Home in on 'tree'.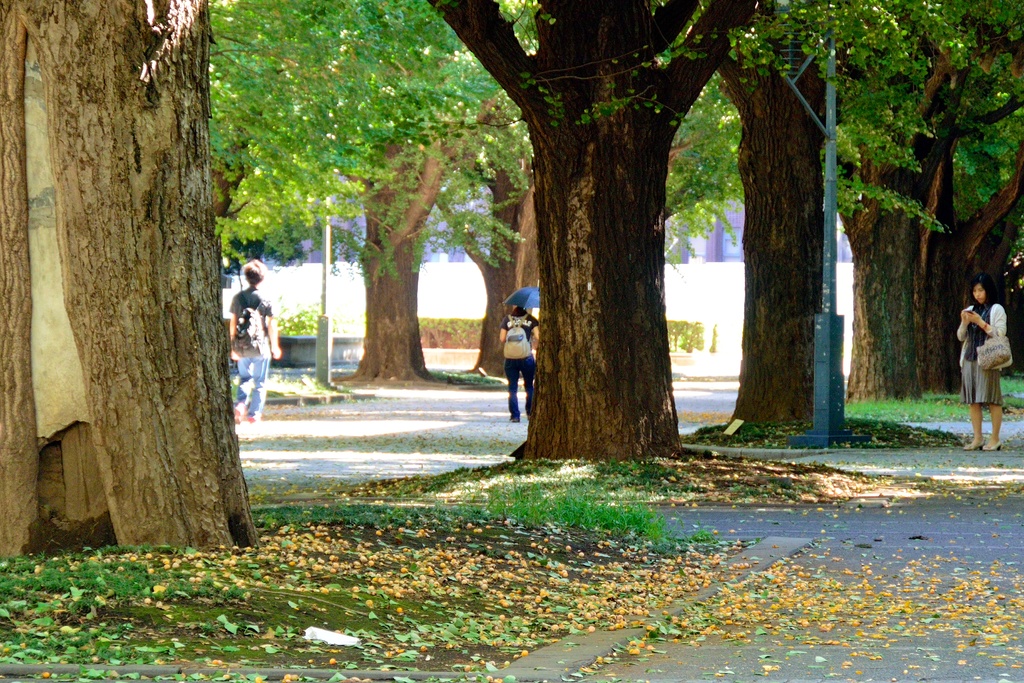
Homed in at 413 0 769 466.
